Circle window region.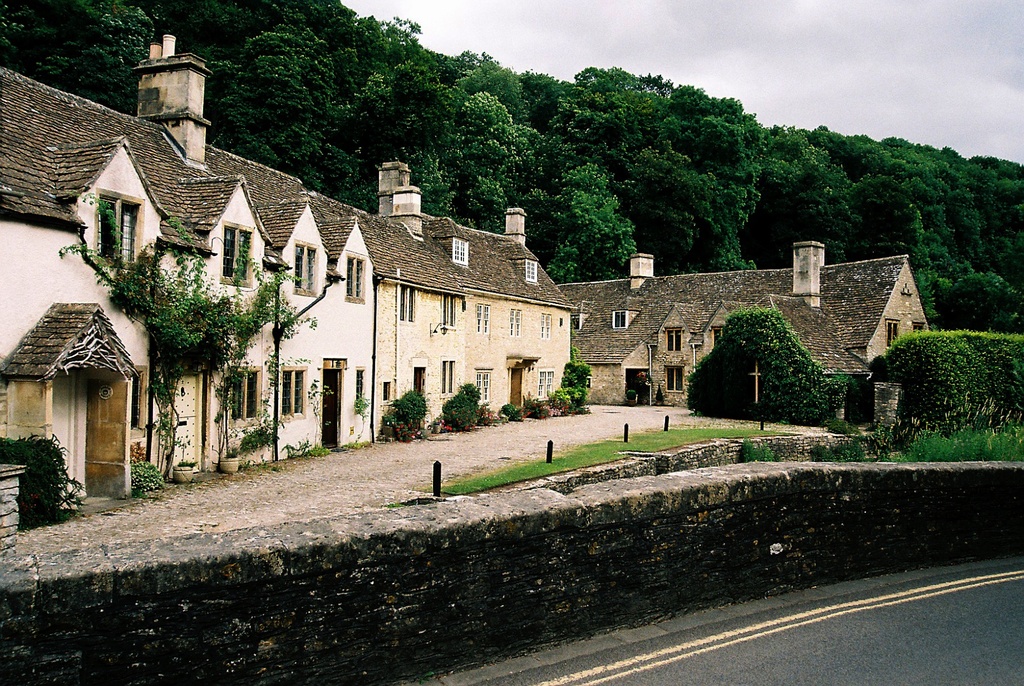
Region: pyautogui.locateOnScreen(407, 364, 427, 400).
